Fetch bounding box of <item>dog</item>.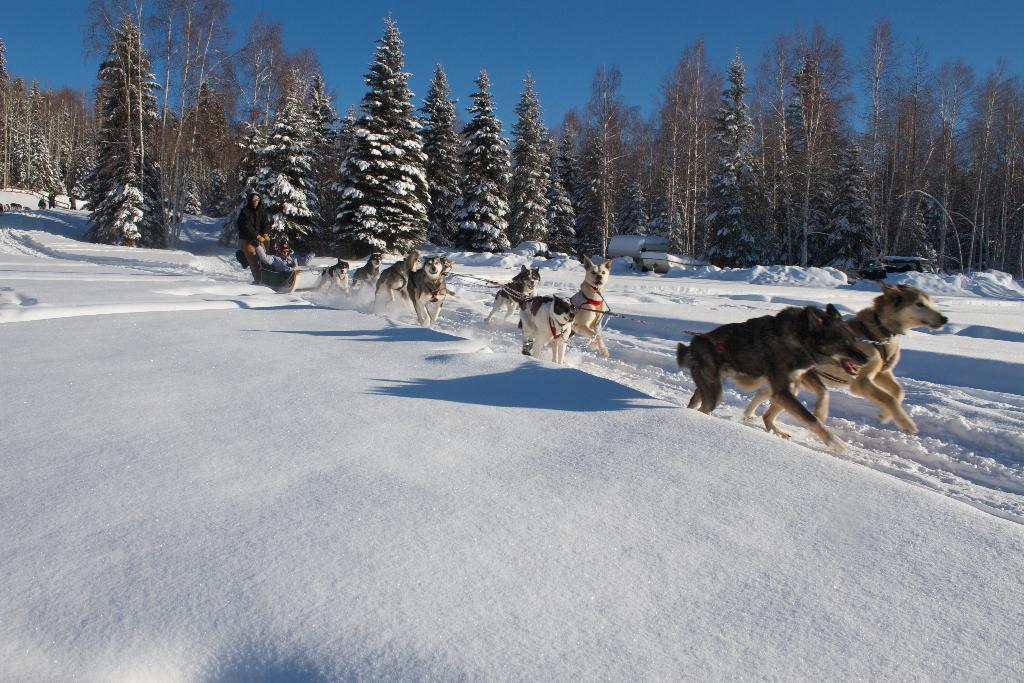
Bbox: [x1=312, y1=258, x2=352, y2=302].
